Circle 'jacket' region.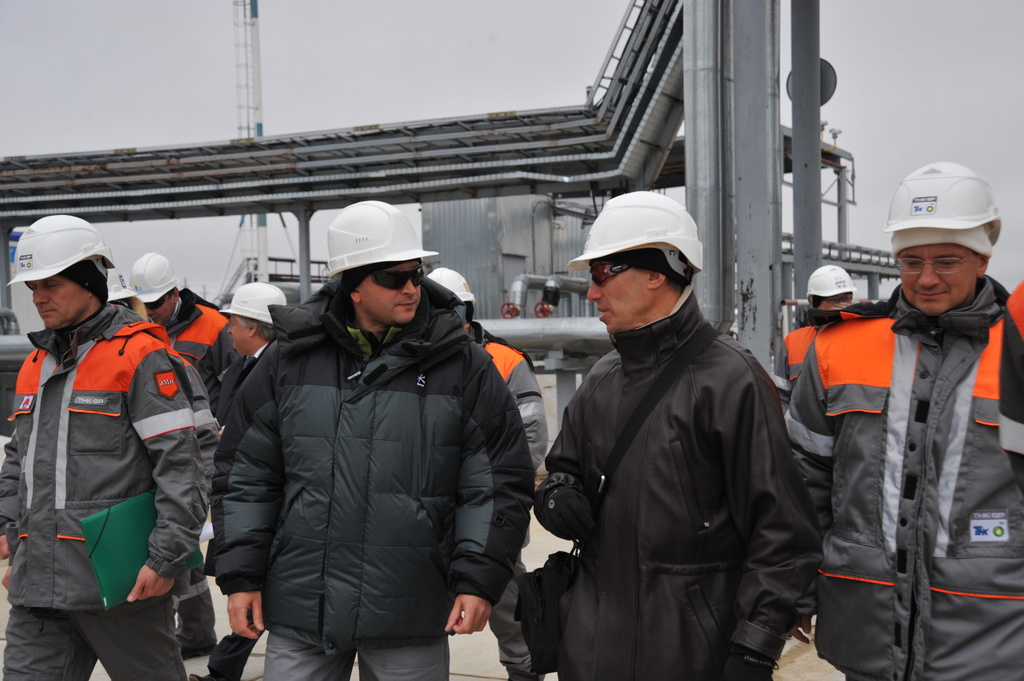
Region: bbox=[163, 285, 228, 428].
